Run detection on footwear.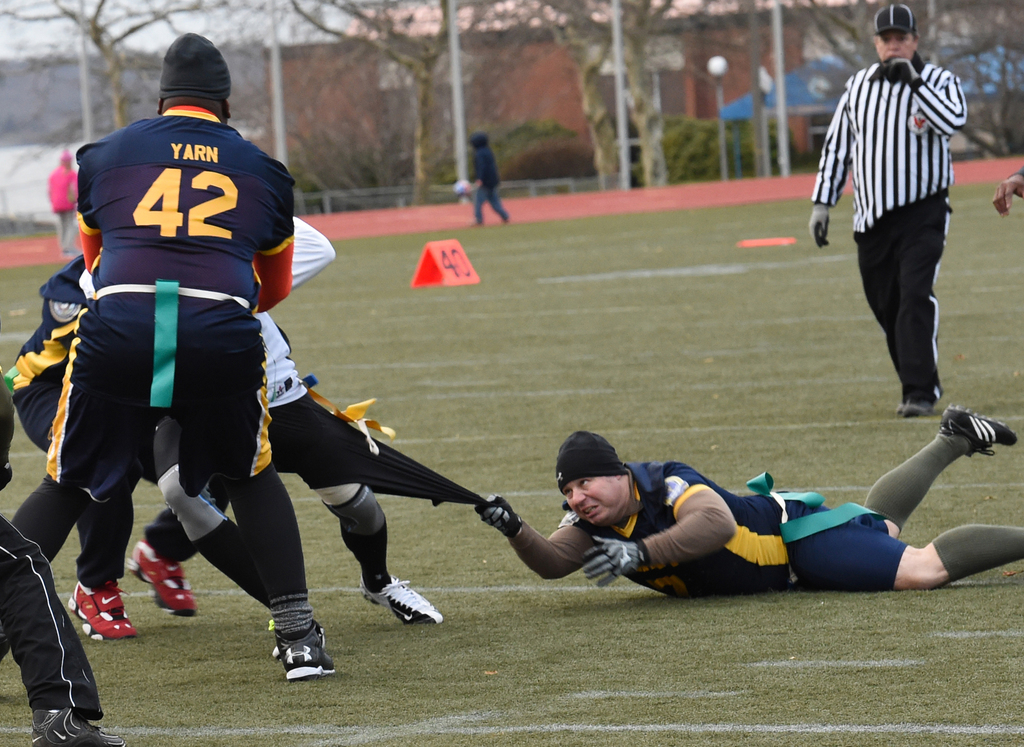
Result: locate(116, 532, 202, 623).
